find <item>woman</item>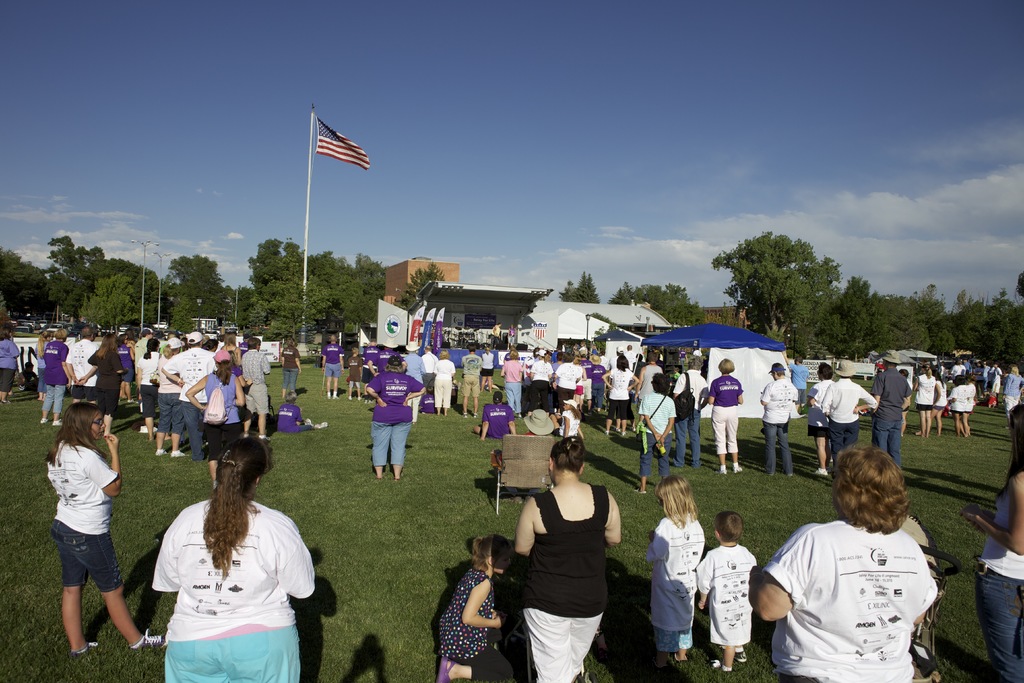
749, 443, 943, 682
